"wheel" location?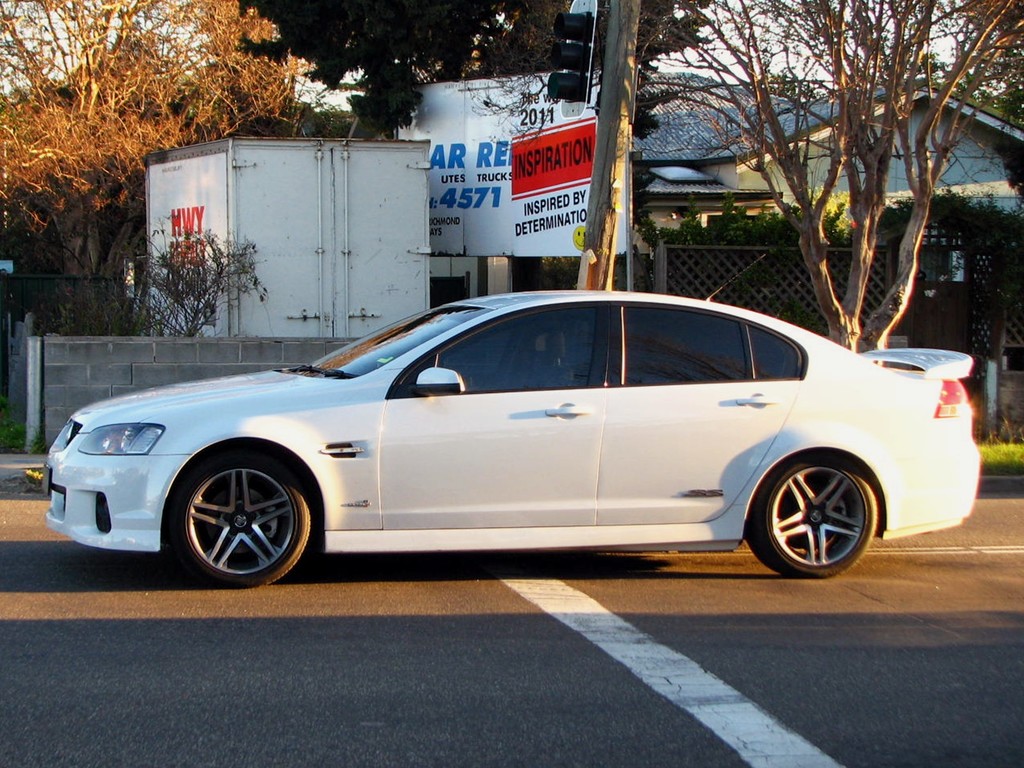
{"left": 180, "top": 454, "right": 310, "bottom": 588}
